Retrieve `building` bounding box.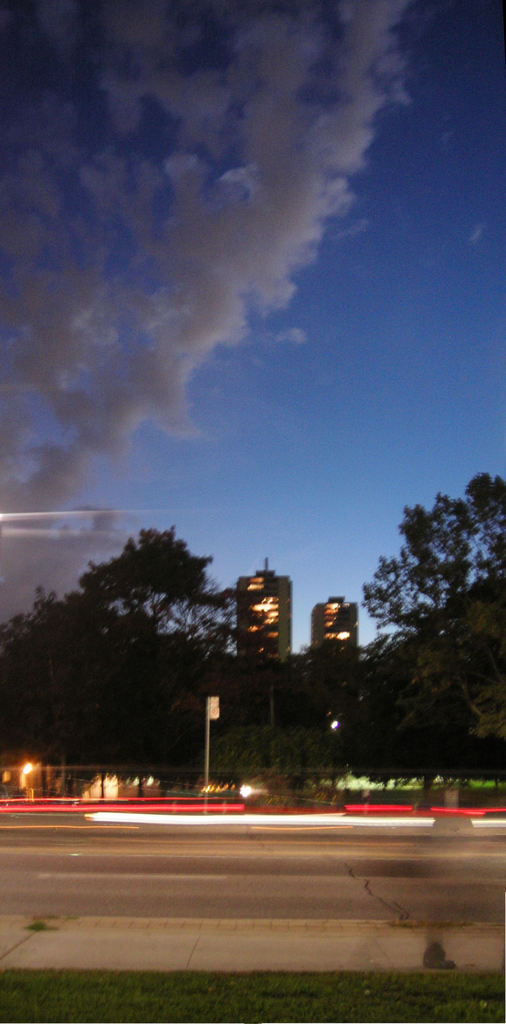
Bounding box: 236:548:295:664.
